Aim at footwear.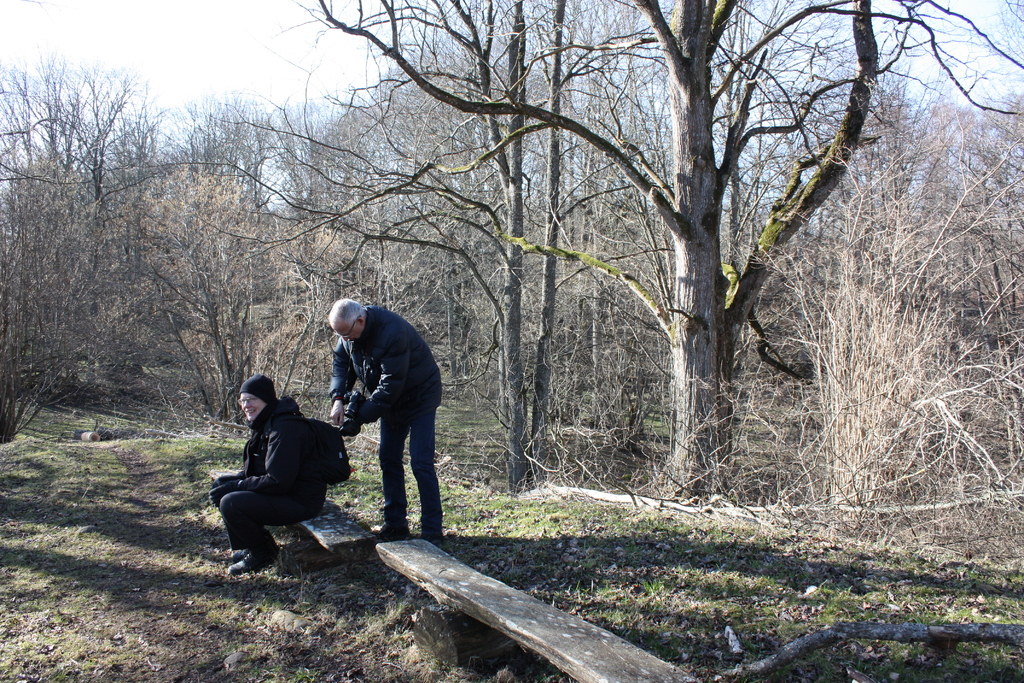
Aimed at box(228, 547, 251, 561).
